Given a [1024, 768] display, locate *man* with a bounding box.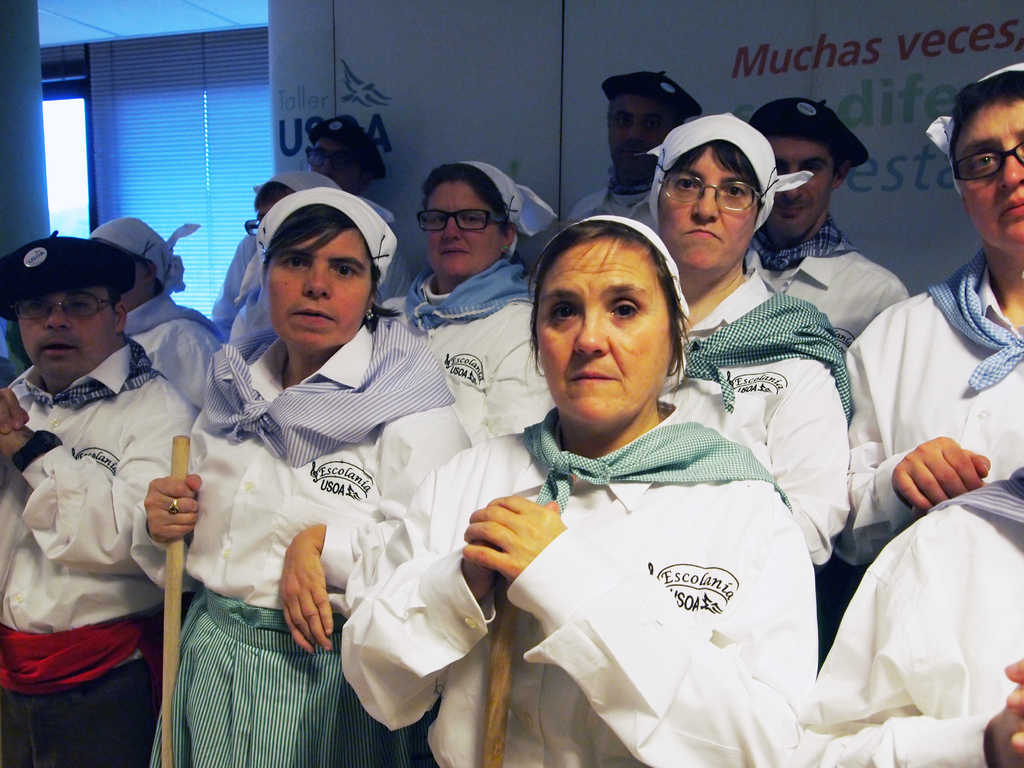
Located: (left=562, top=66, right=706, bottom=233).
